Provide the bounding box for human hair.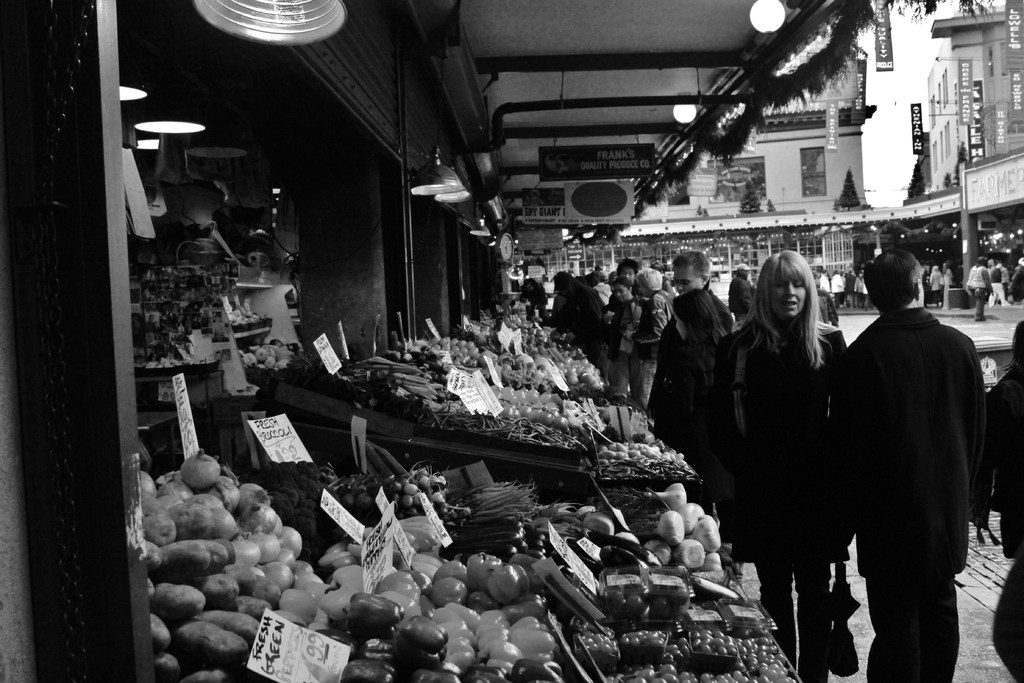
{"left": 665, "top": 248, "right": 711, "bottom": 278}.
